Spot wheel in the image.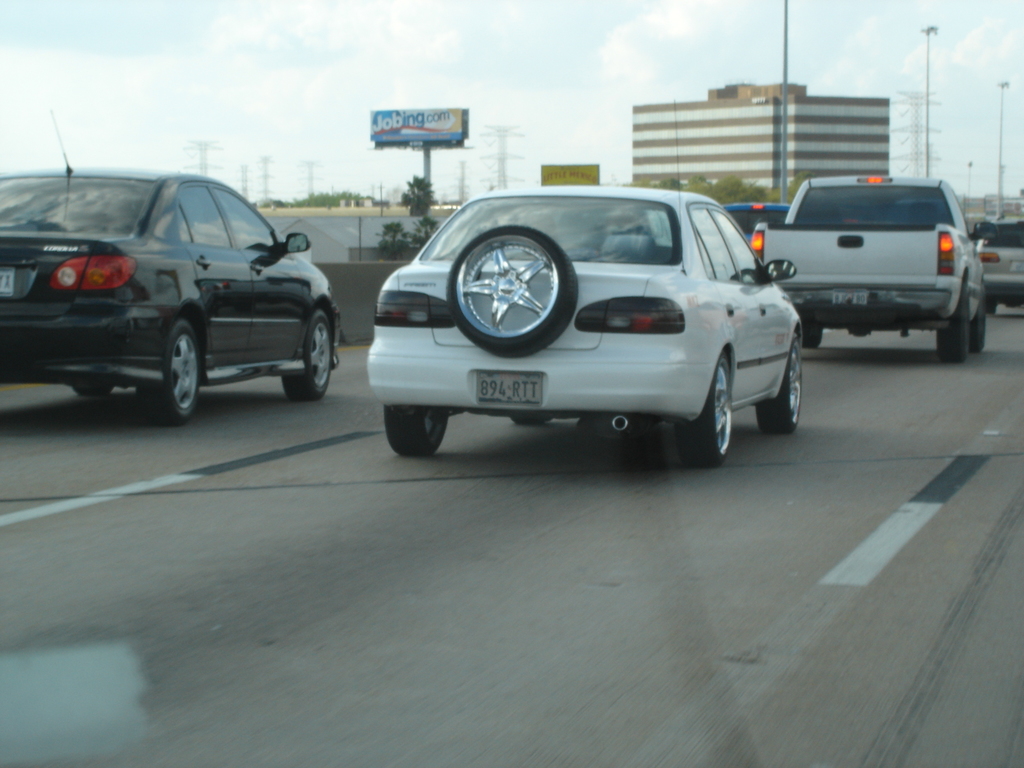
wheel found at (936,292,966,363).
